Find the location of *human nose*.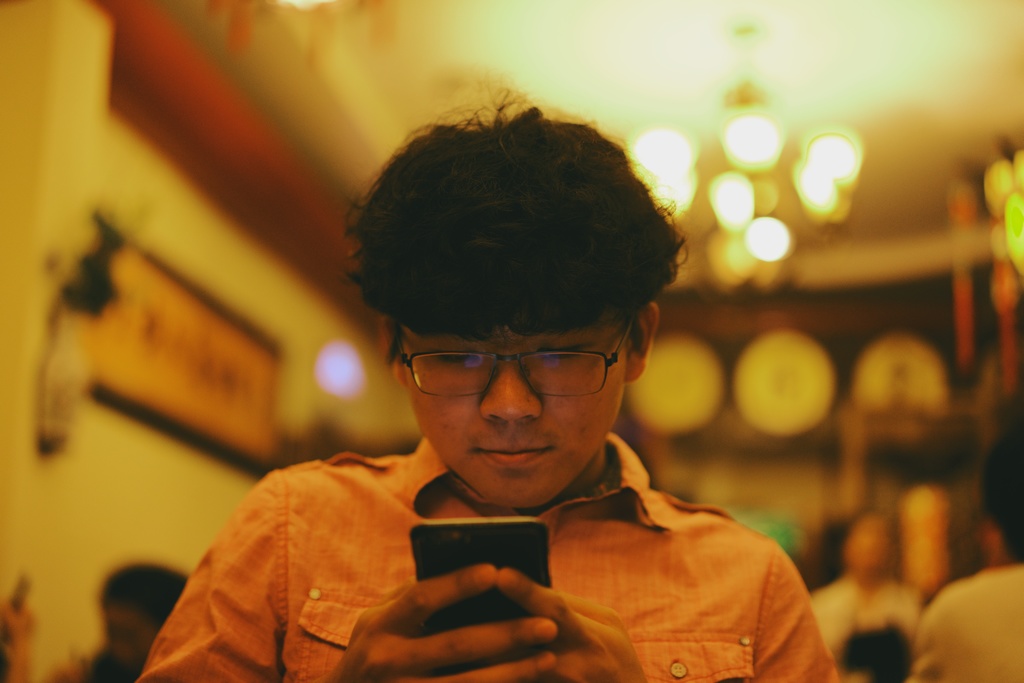
Location: box(476, 348, 541, 425).
